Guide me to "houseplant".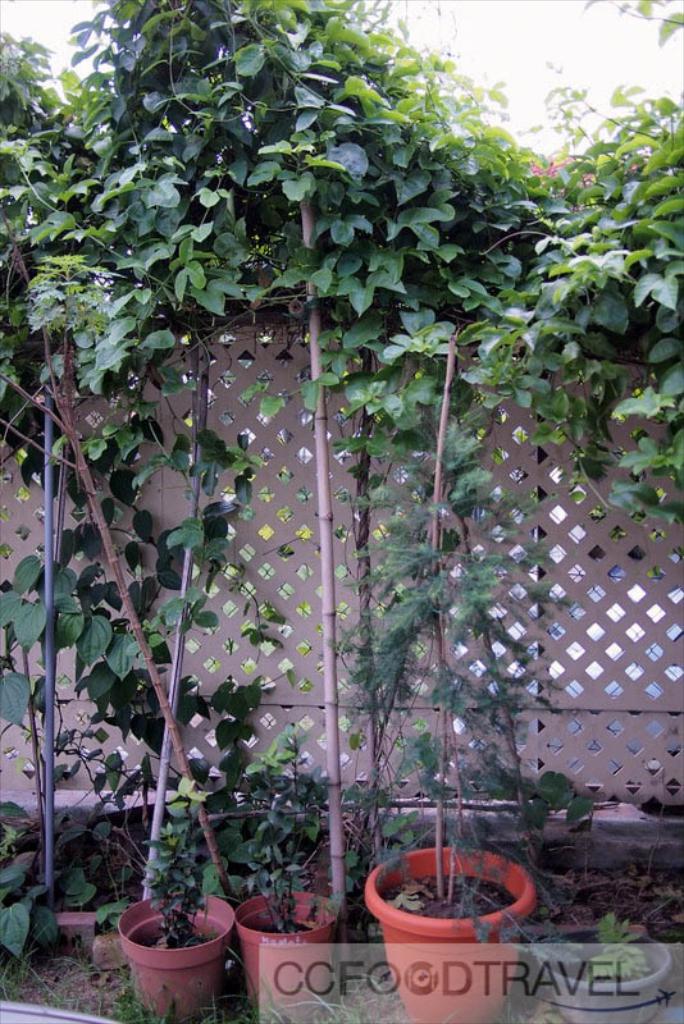
Guidance: (x1=478, y1=905, x2=675, y2=1023).
